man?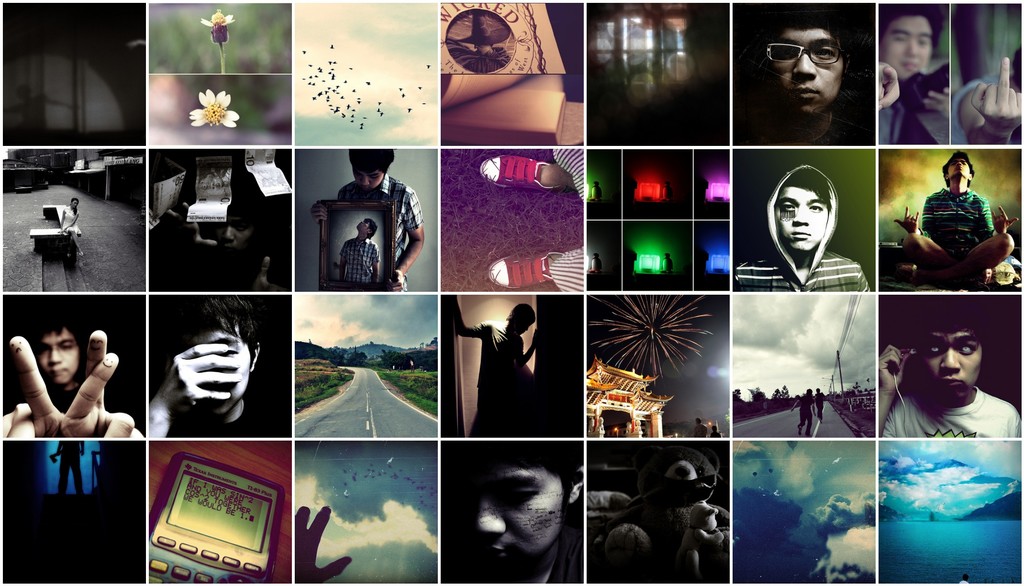
region(735, 163, 867, 291)
